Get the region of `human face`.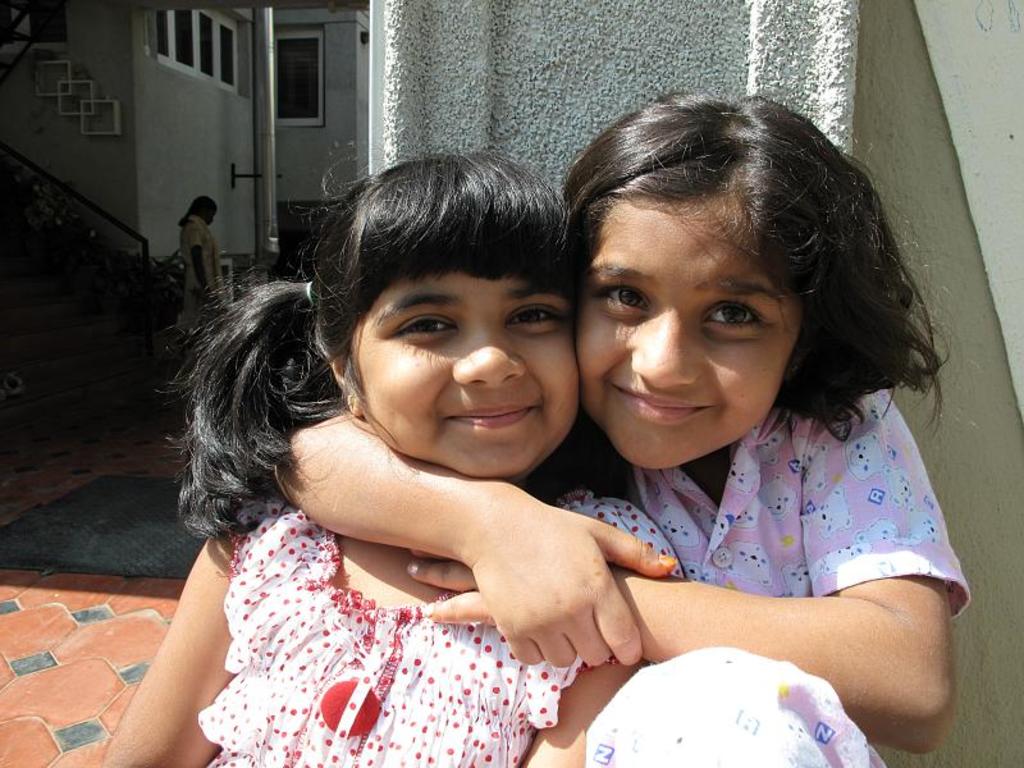
x1=348, y1=271, x2=573, y2=476.
